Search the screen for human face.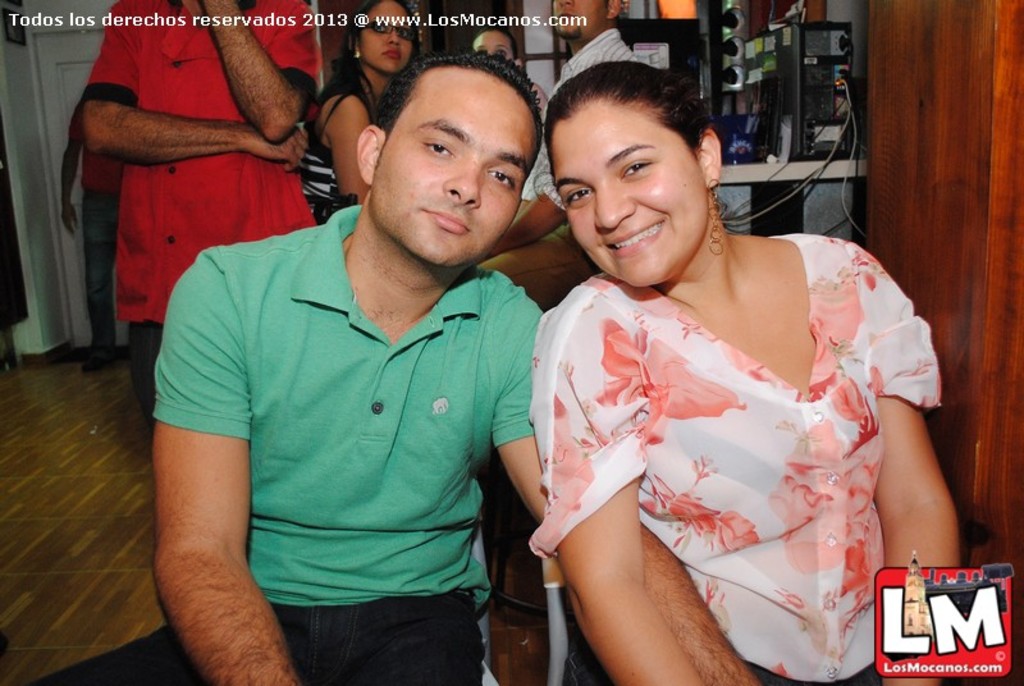
Found at select_region(540, 91, 714, 284).
